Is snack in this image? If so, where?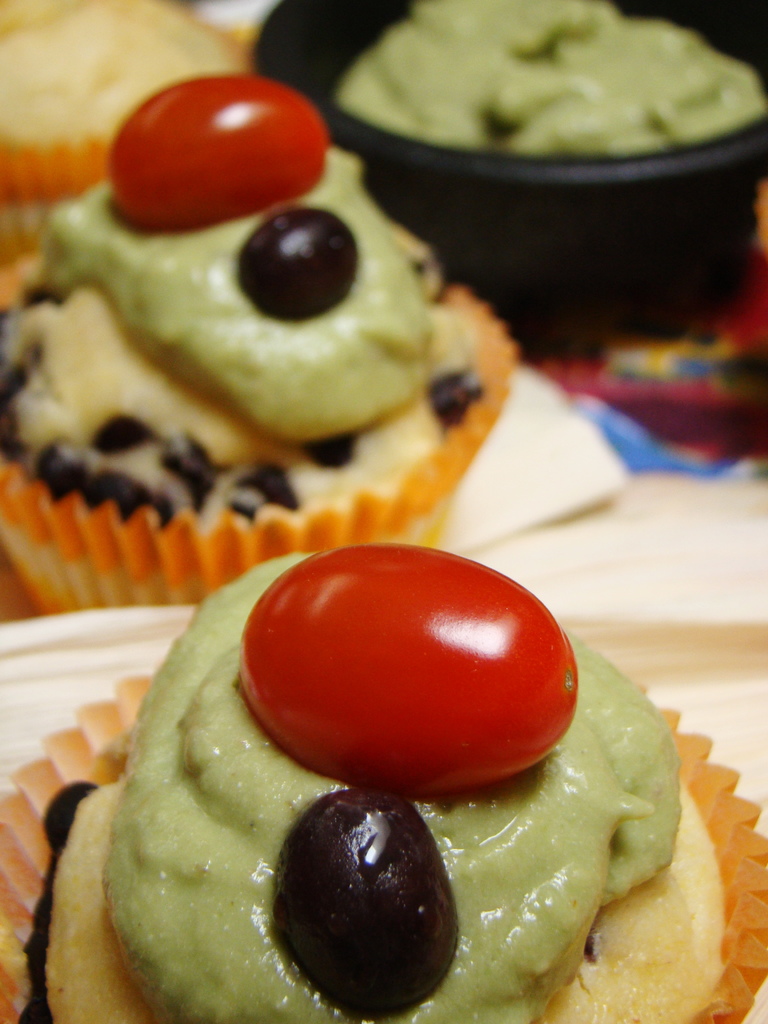
Yes, at bbox=(0, 543, 767, 1021).
